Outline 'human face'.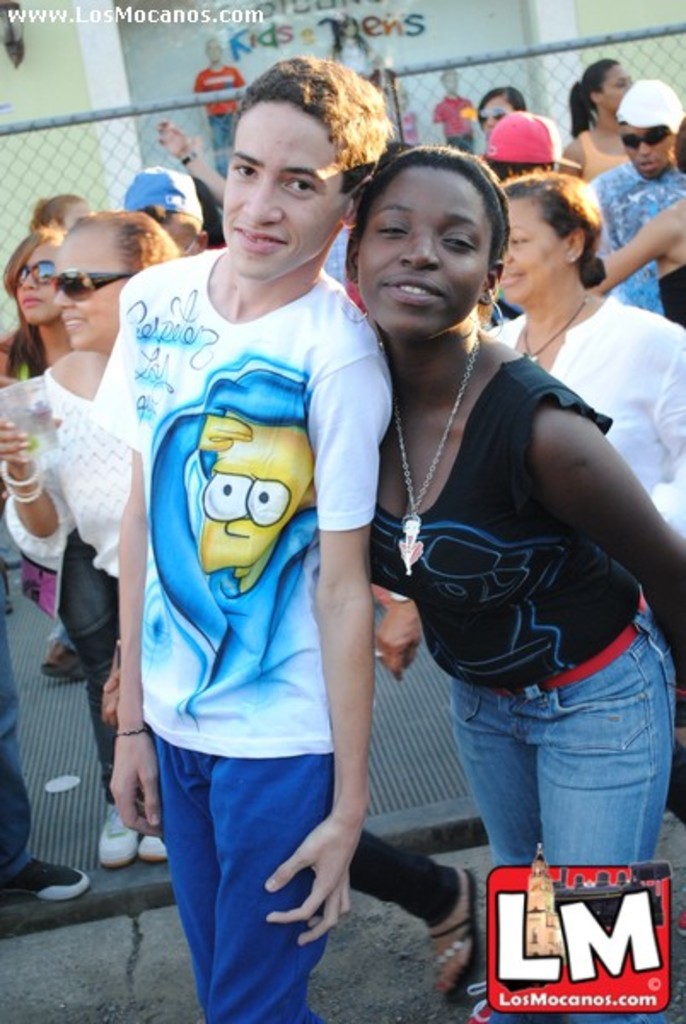
Outline: {"x1": 353, "y1": 164, "x2": 497, "y2": 335}.
